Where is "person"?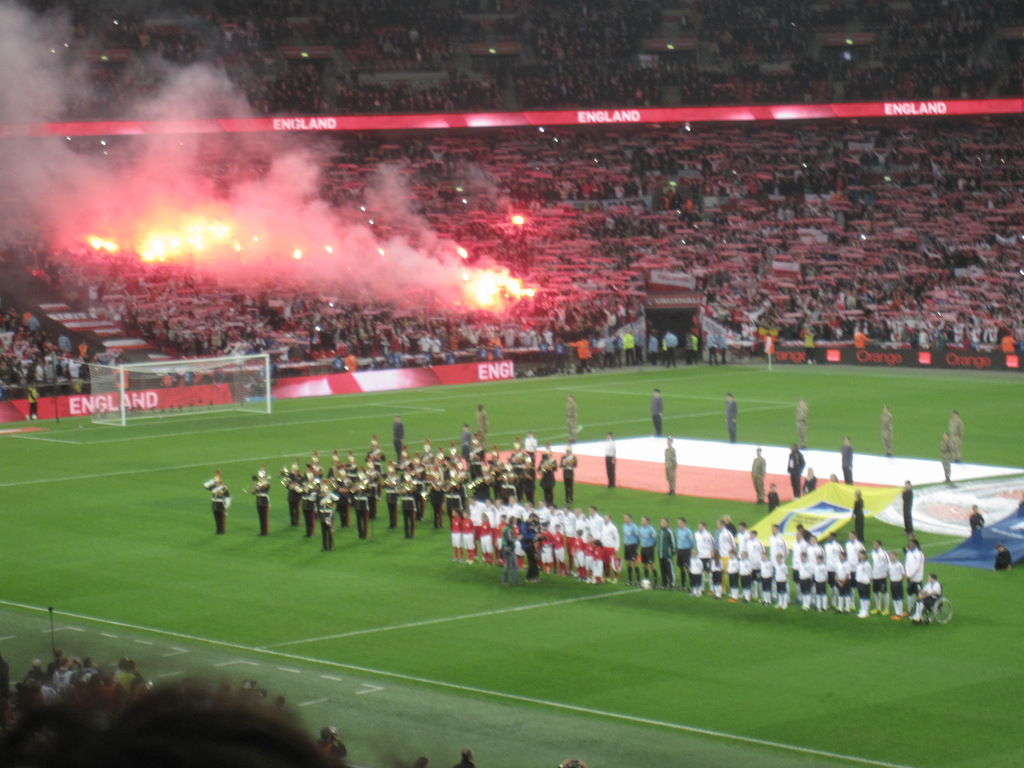
Rect(764, 524, 785, 564).
